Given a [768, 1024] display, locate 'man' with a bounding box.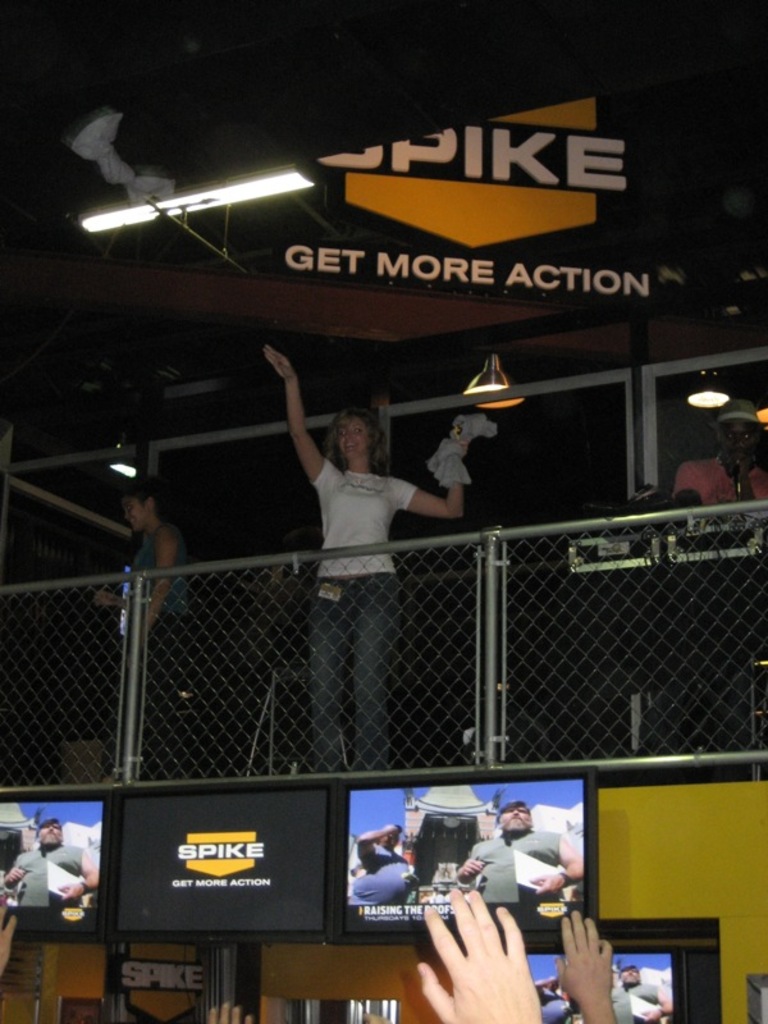
Located: (348,820,415,906).
